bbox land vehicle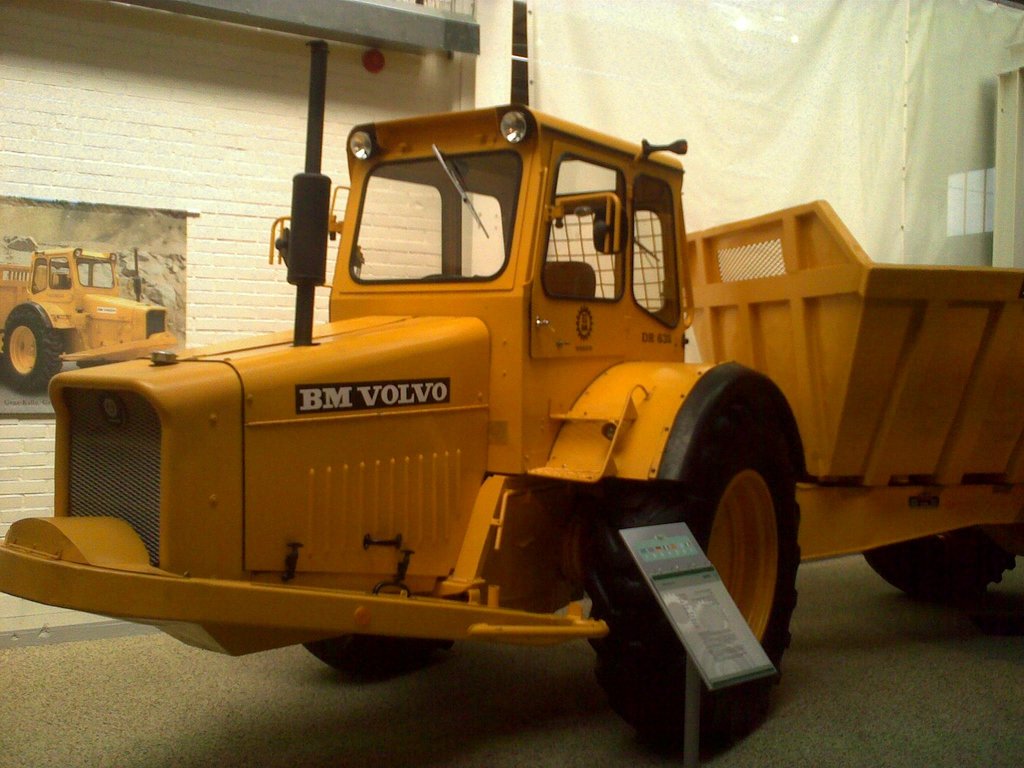
0:41:1023:762
